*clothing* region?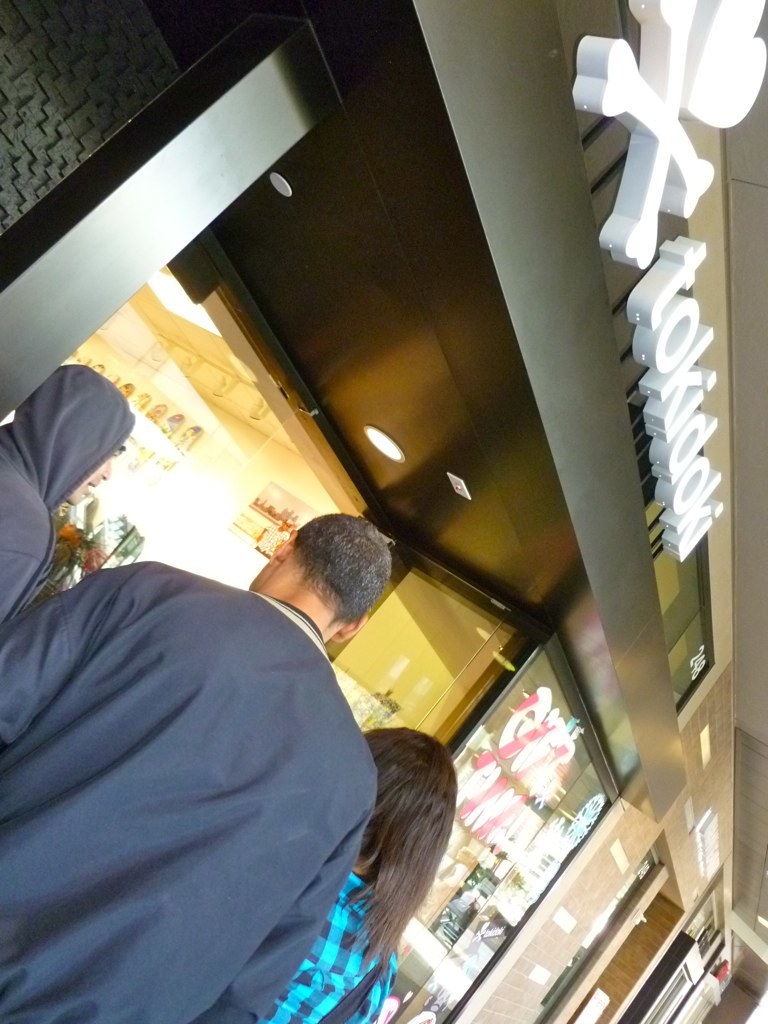
pyautogui.locateOnScreen(24, 502, 430, 1023)
